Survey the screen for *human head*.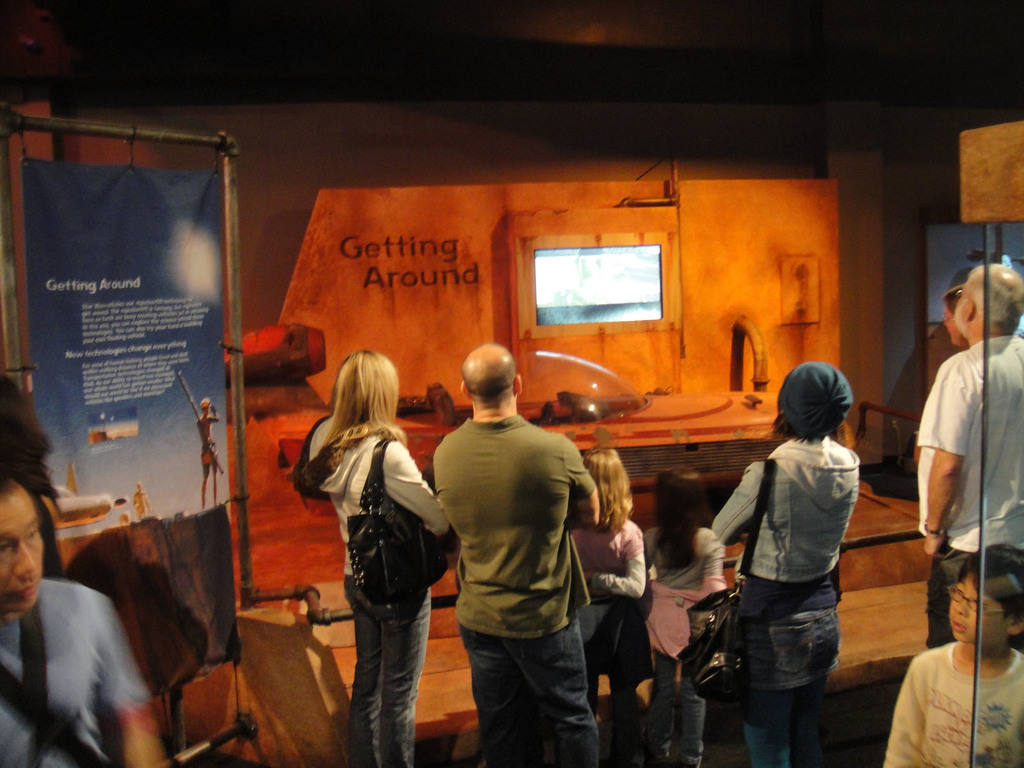
Survey found: [left=334, top=348, right=397, bottom=415].
